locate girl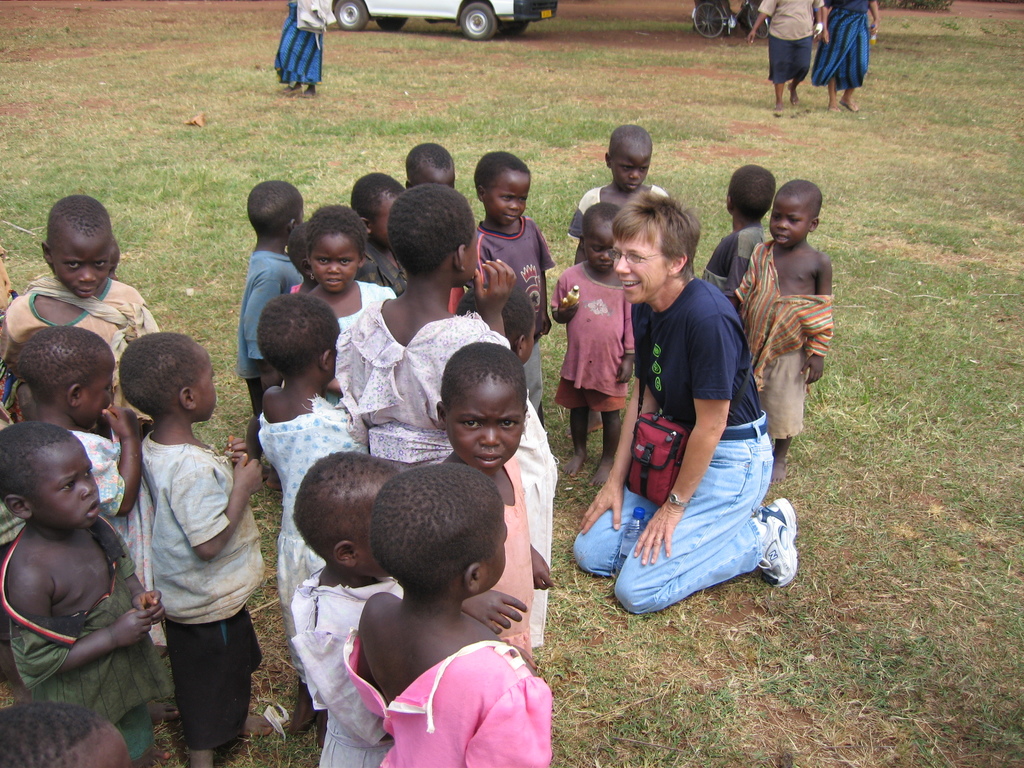
(x1=337, y1=182, x2=559, y2=648)
